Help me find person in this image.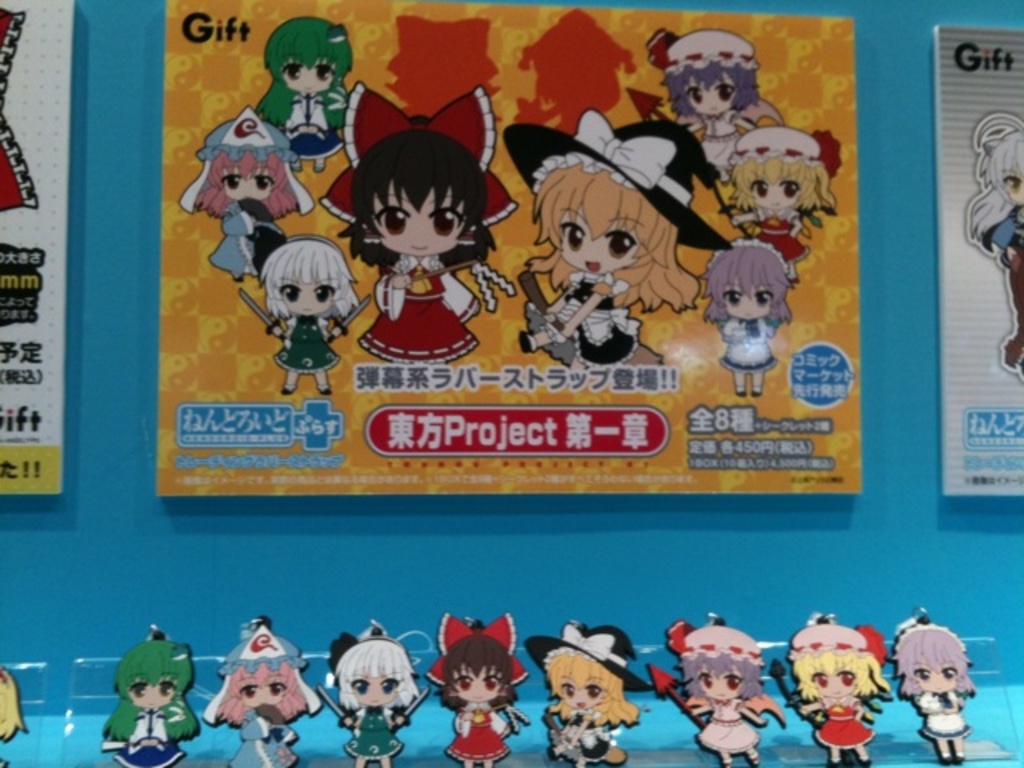
Found it: <region>256, 235, 354, 397</region>.
